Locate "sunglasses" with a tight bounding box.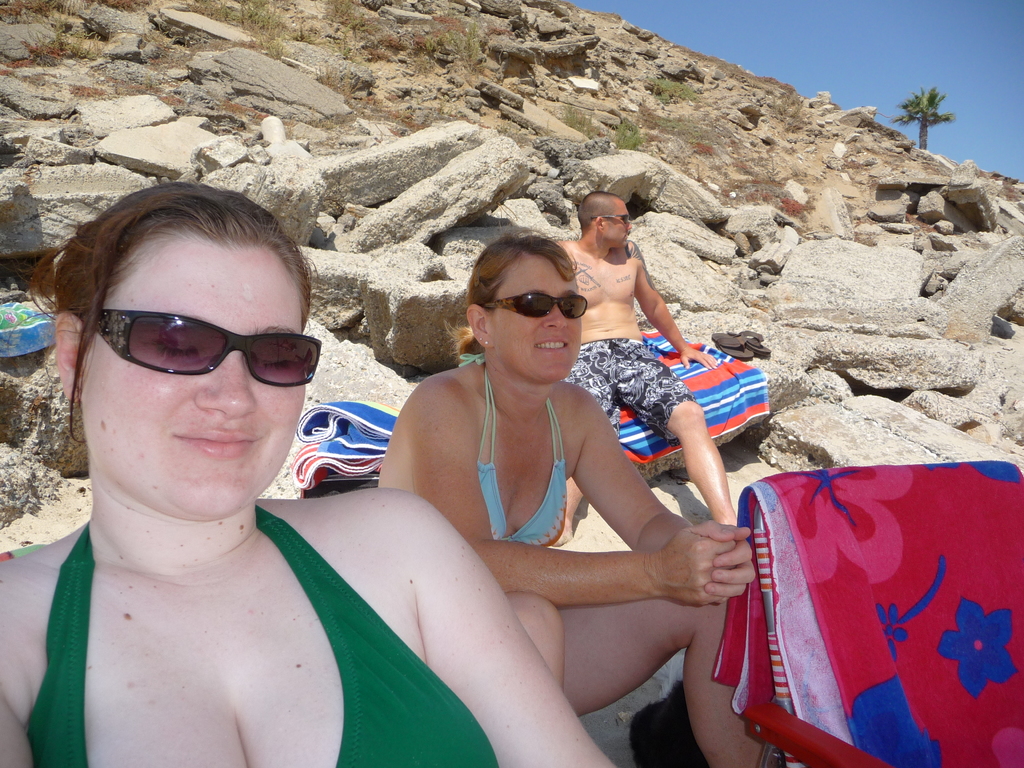
l=486, t=291, r=585, b=318.
